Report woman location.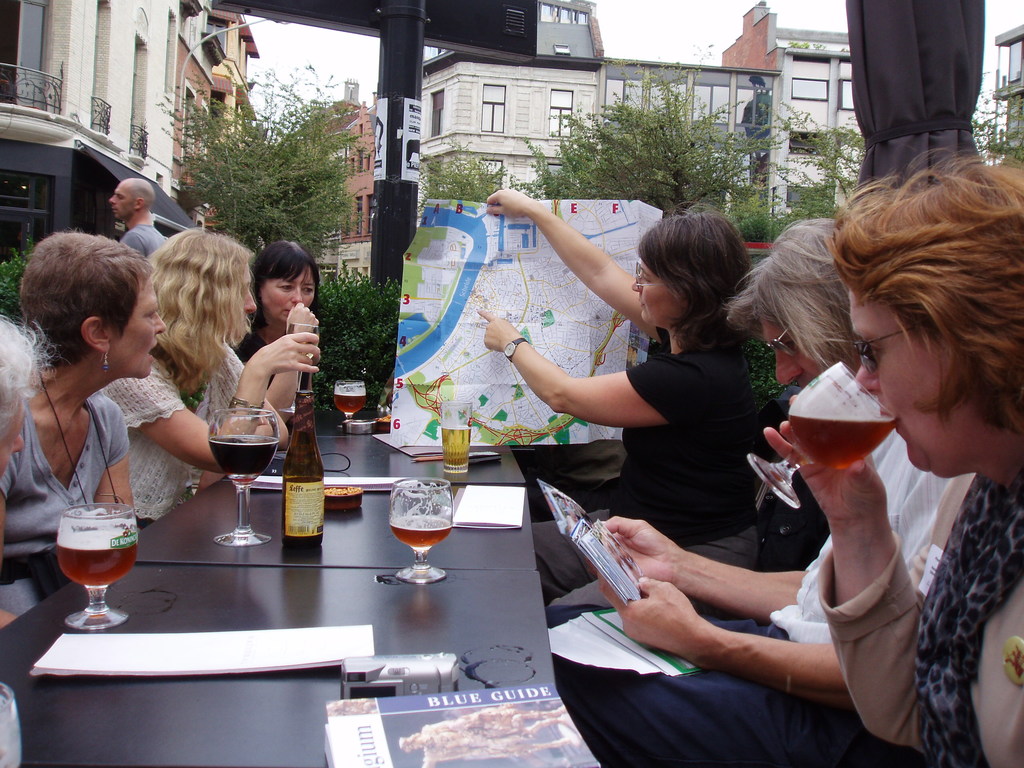
Report: bbox(472, 187, 749, 597).
